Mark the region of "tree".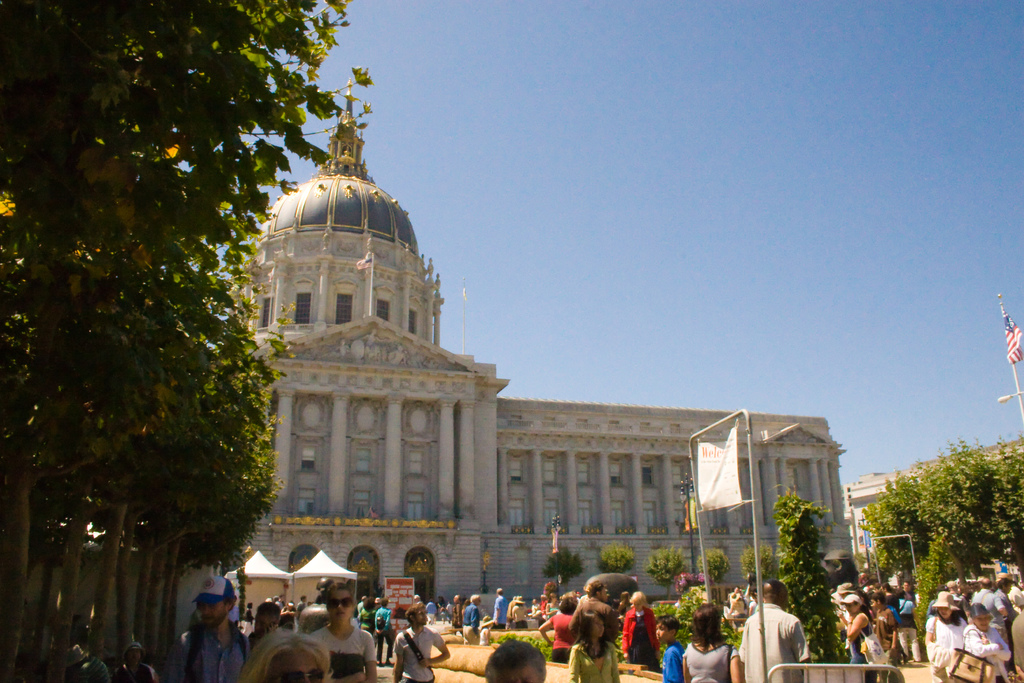
Region: {"left": 539, "top": 552, "right": 585, "bottom": 611}.
